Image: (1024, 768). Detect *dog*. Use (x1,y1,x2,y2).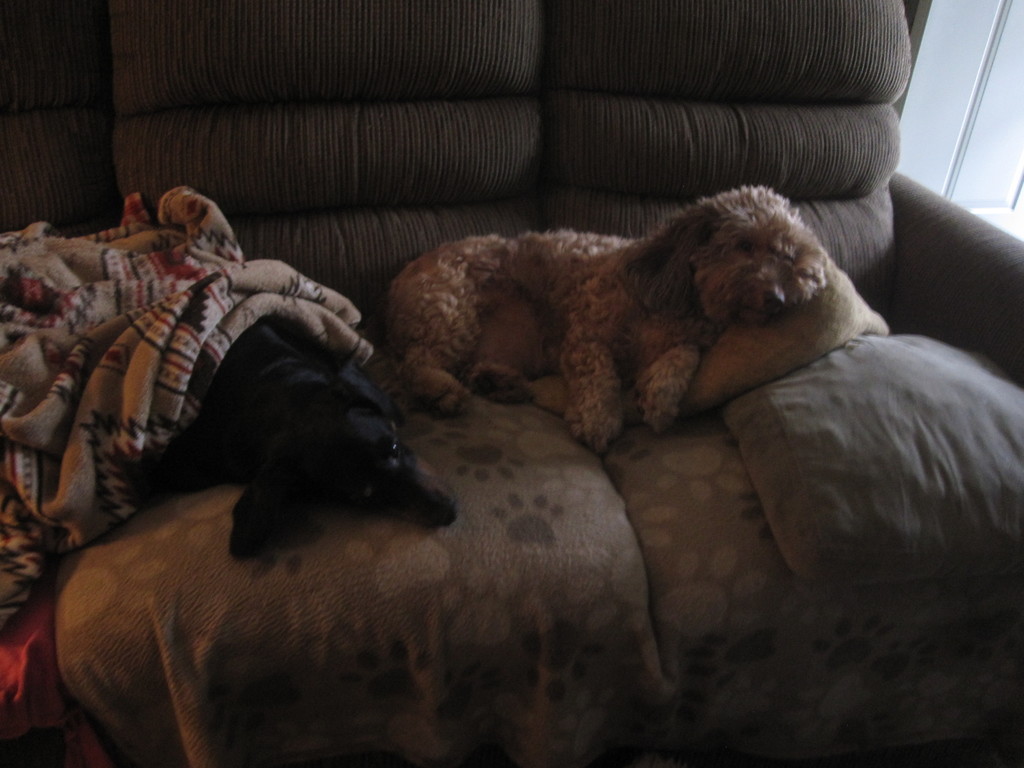
(189,321,456,565).
